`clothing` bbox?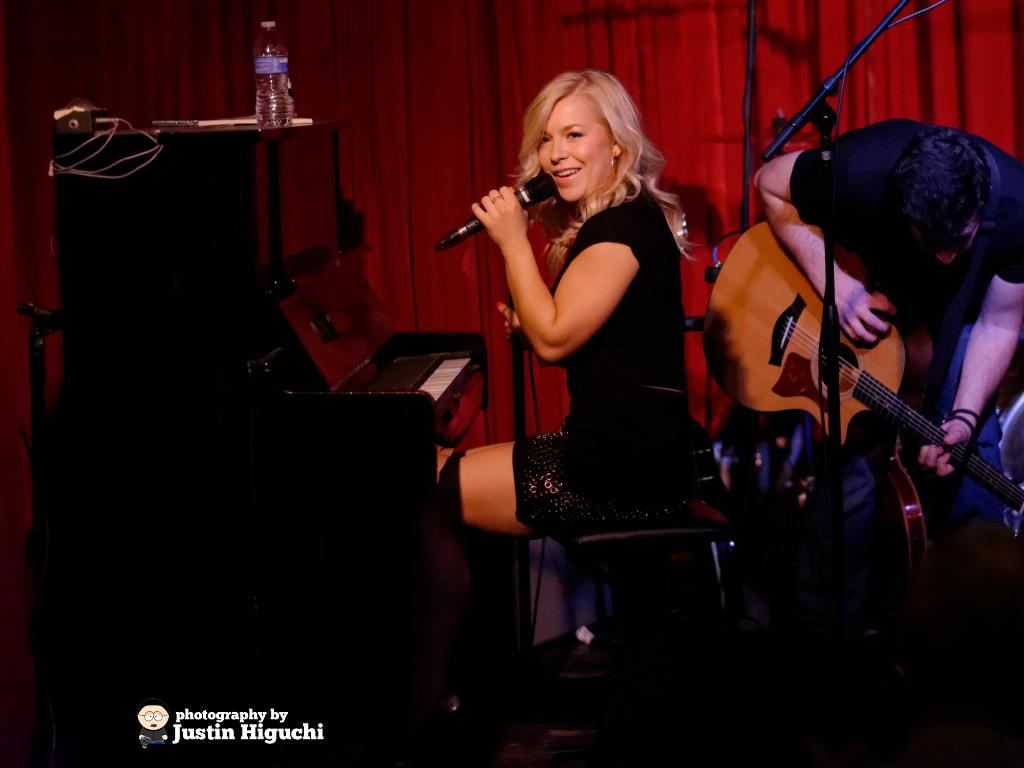
left=453, top=147, right=717, bottom=515
